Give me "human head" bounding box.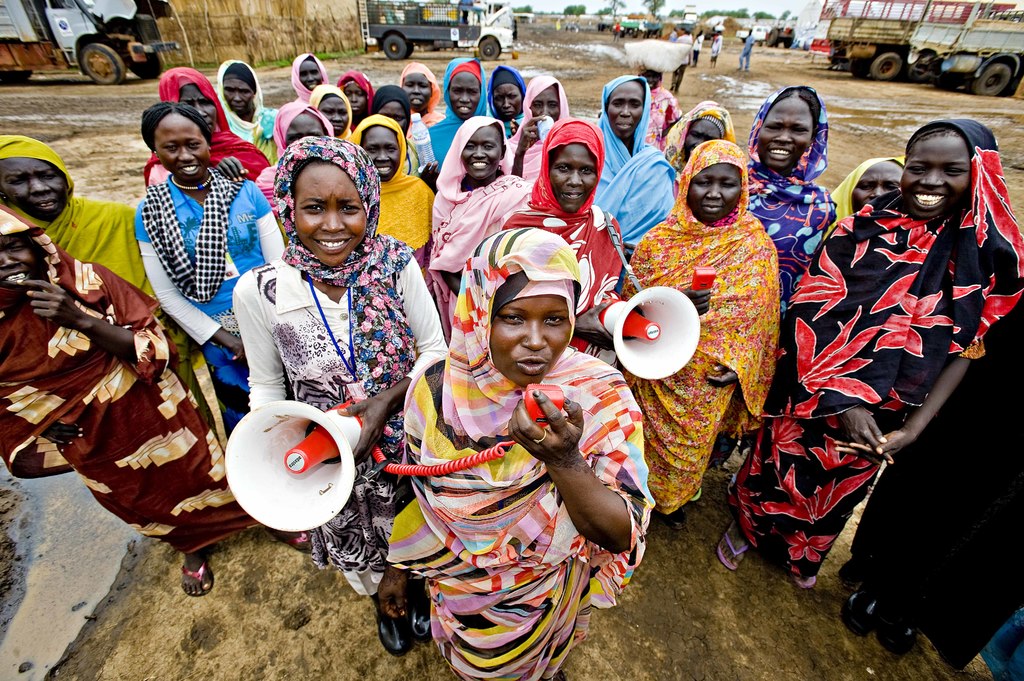
Rect(829, 157, 903, 214).
